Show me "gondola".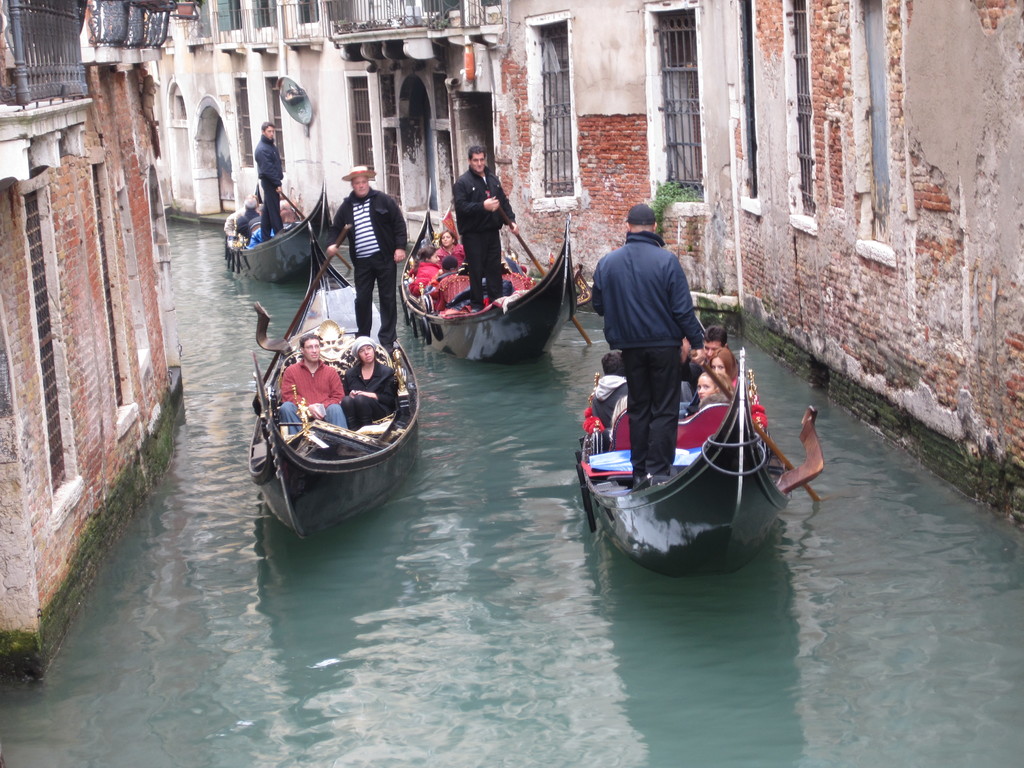
"gondola" is here: [564, 330, 790, 598].
